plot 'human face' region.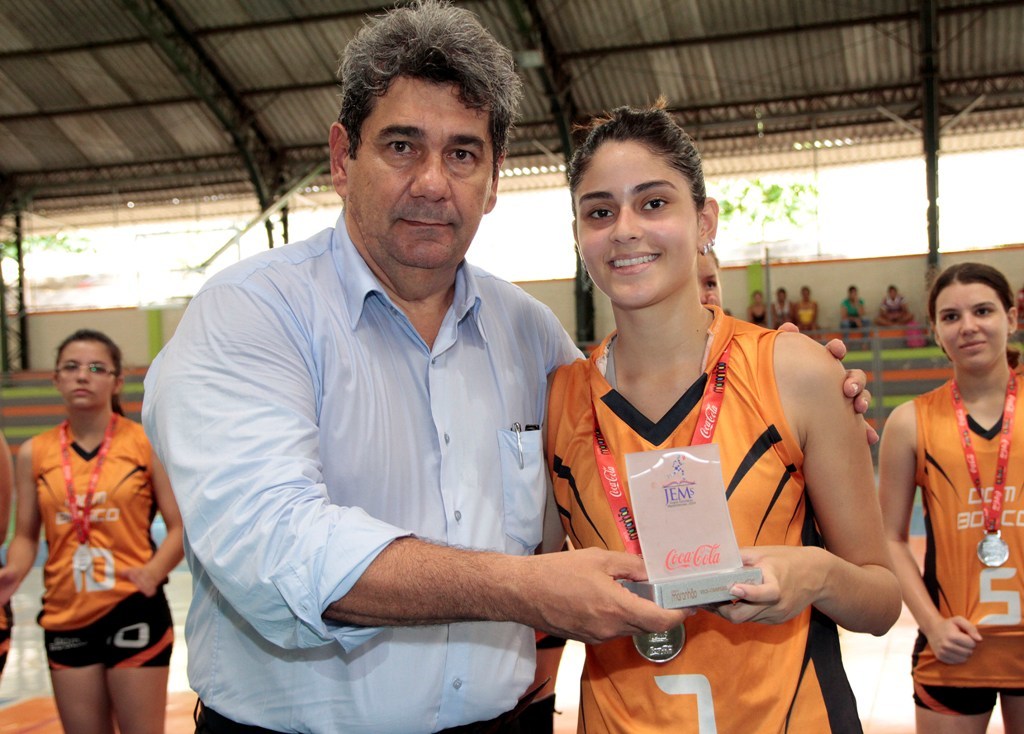
Plotted at (left=62, top=336, right=124, bottom=409).
